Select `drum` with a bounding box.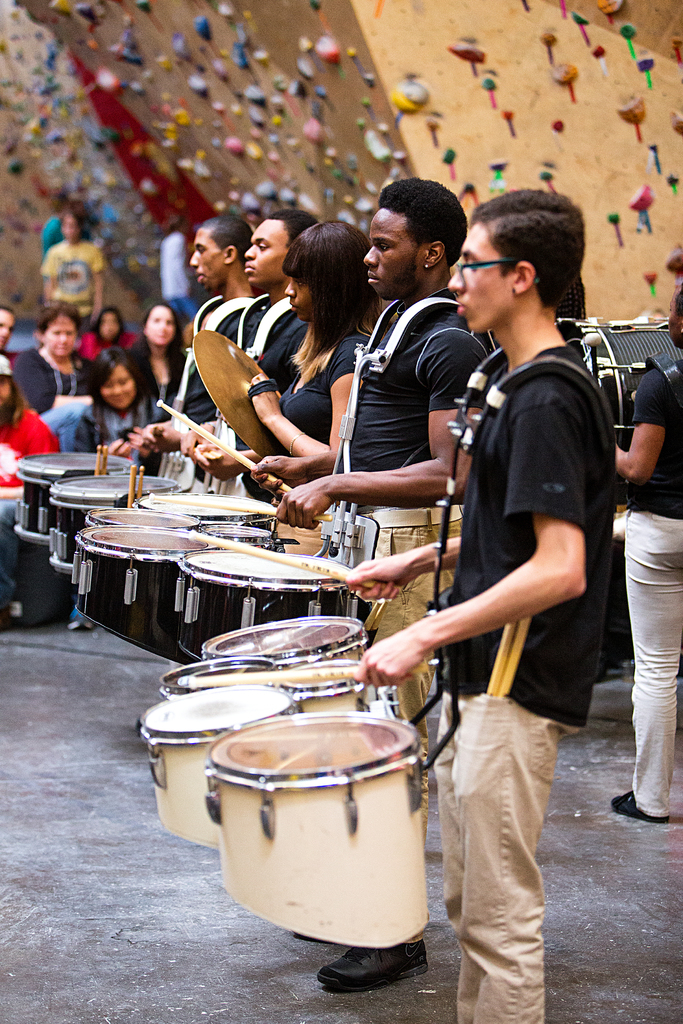
(201,620,370,666).
